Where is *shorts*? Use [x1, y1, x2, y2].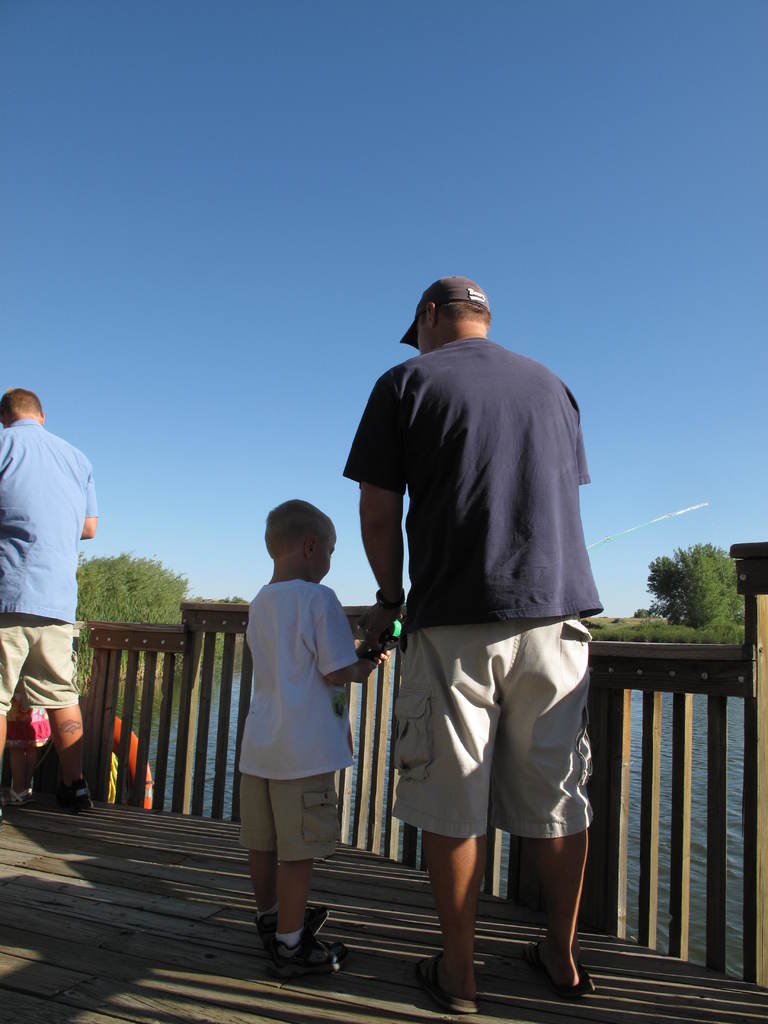
[399, 652, 591, 826].
